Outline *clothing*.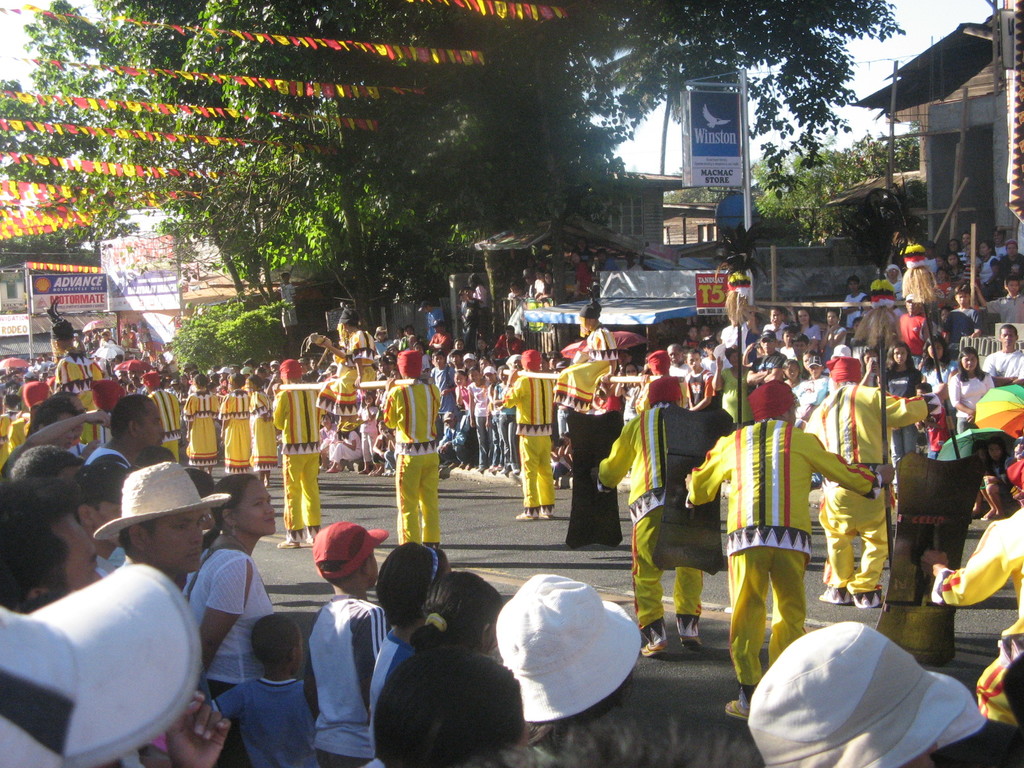
Outline: {"left": 367, "top": 630, "right": 408, "bottom": 746}.
